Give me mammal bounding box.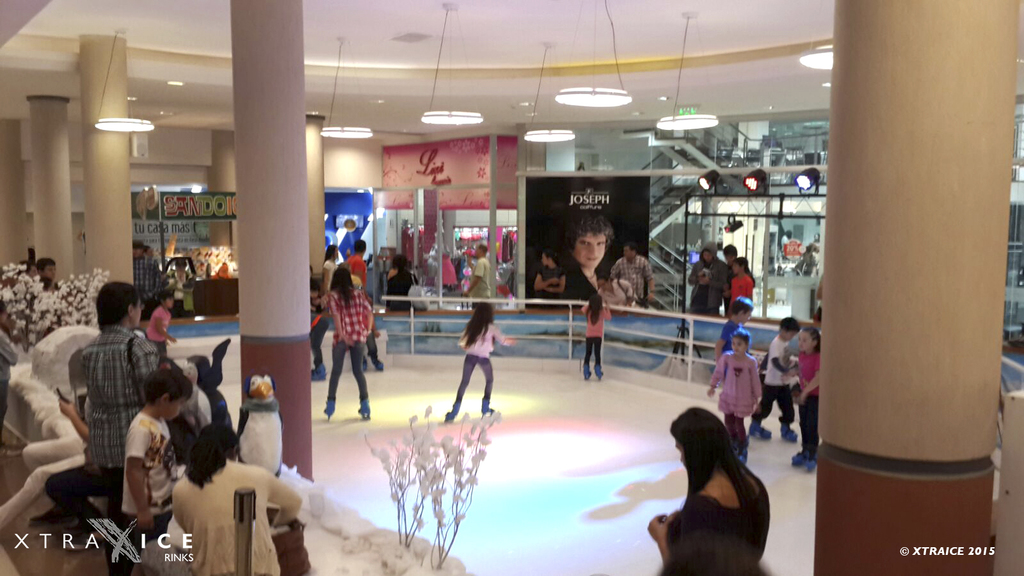
l=386, t=252, r=410, b=309.
